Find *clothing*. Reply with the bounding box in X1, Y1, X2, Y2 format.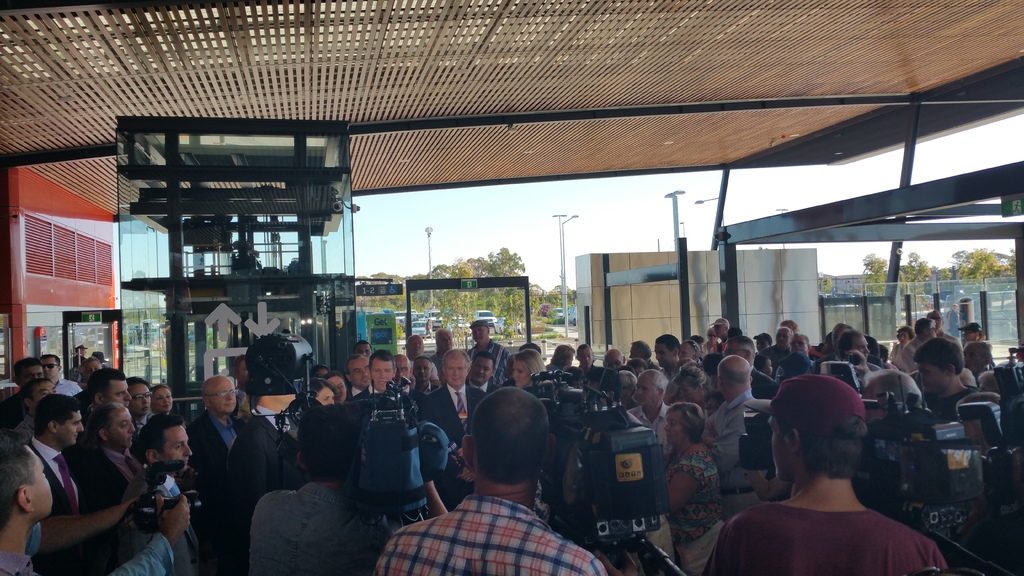
703, 389, 763, 522.
